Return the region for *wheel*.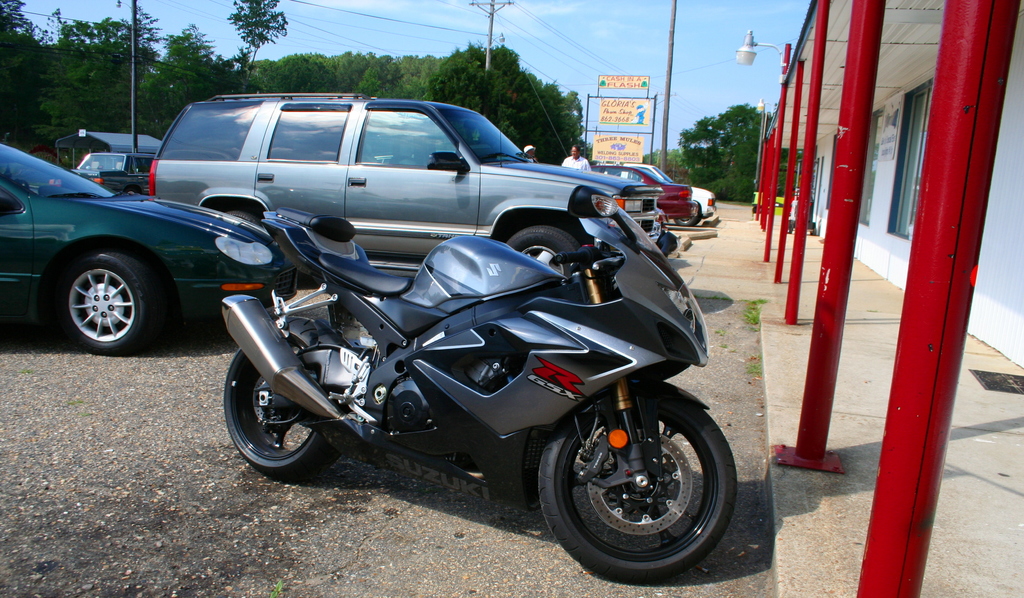
220,347,341,482.
